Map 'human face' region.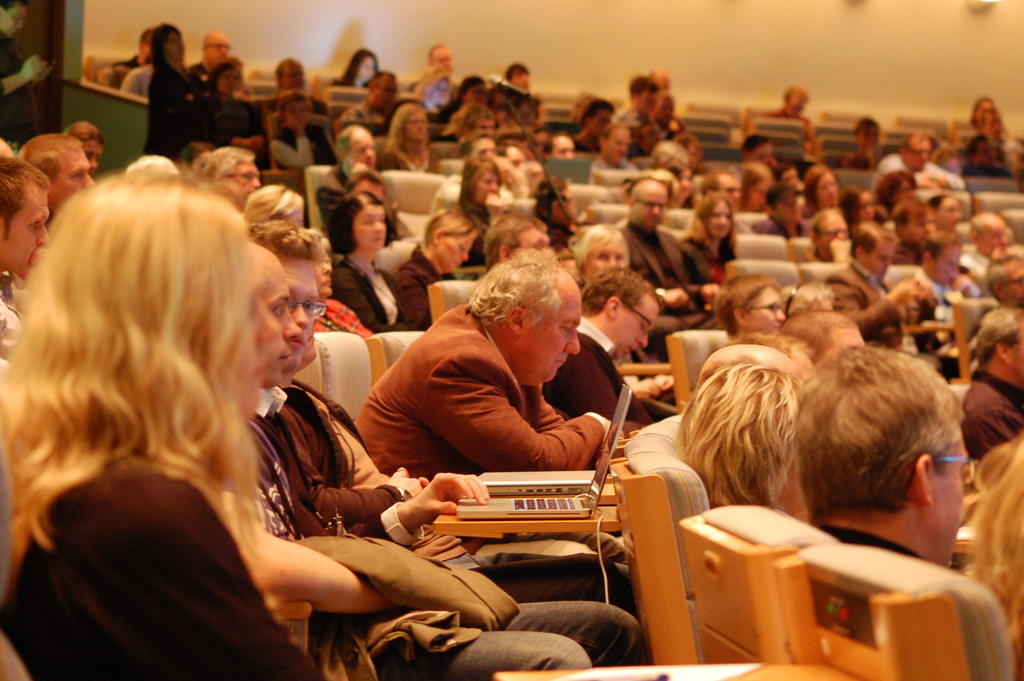
Mapped to Rect(607, 124, 632, 163).
